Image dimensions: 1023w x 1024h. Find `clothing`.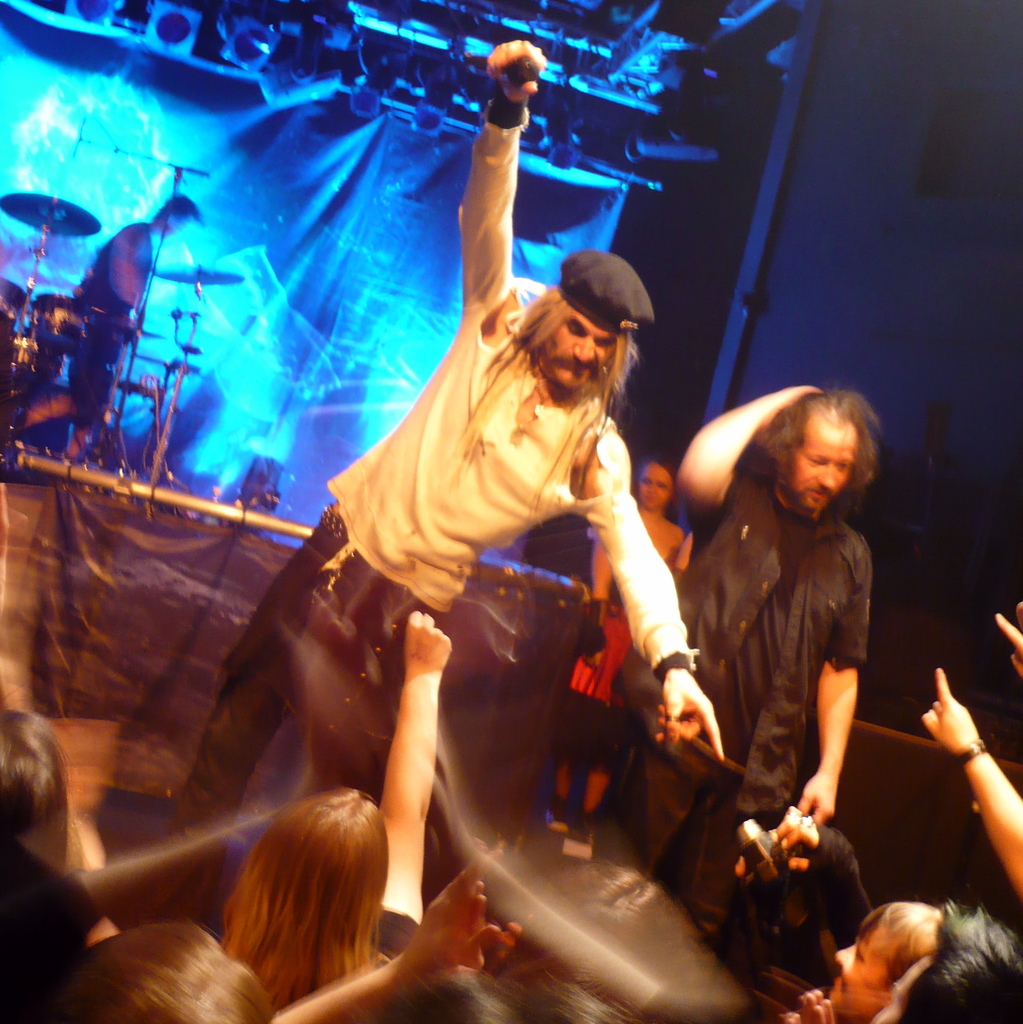
box=[551, 548, 649, 816].
